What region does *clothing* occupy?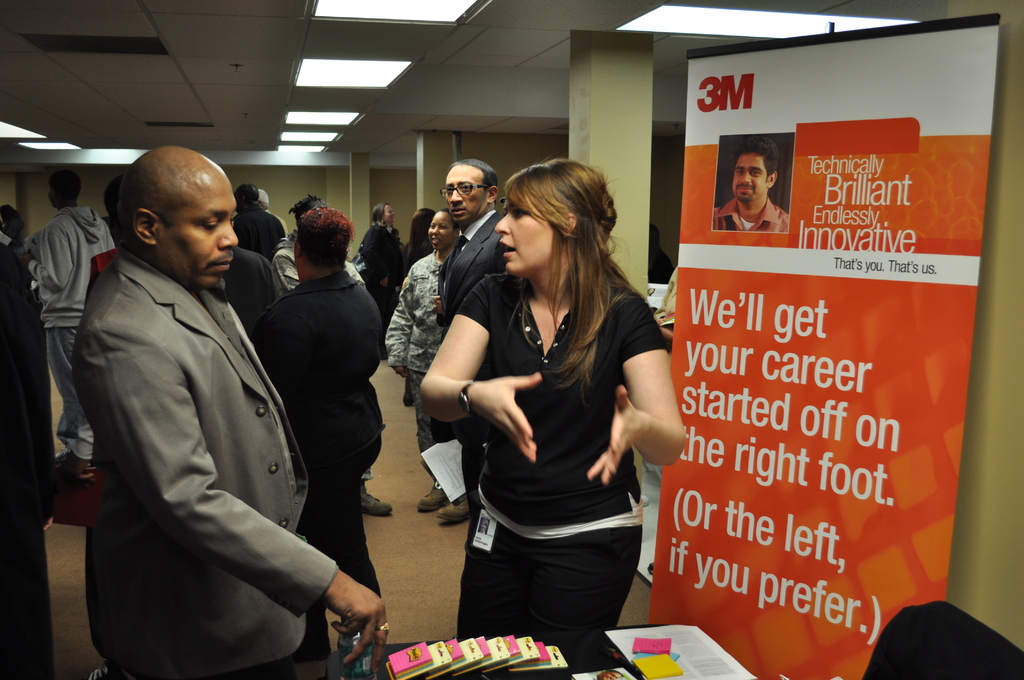
crop(454, 260, 670, 679).
